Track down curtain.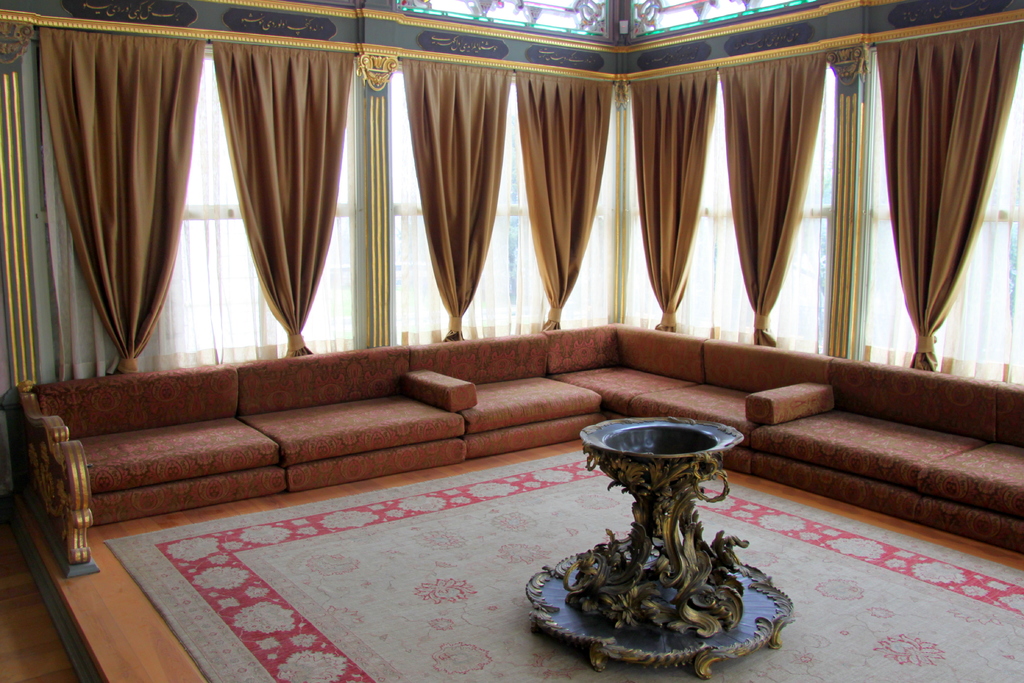
Tracked to [x1=625, y1=59, x2=824, y2=350].
